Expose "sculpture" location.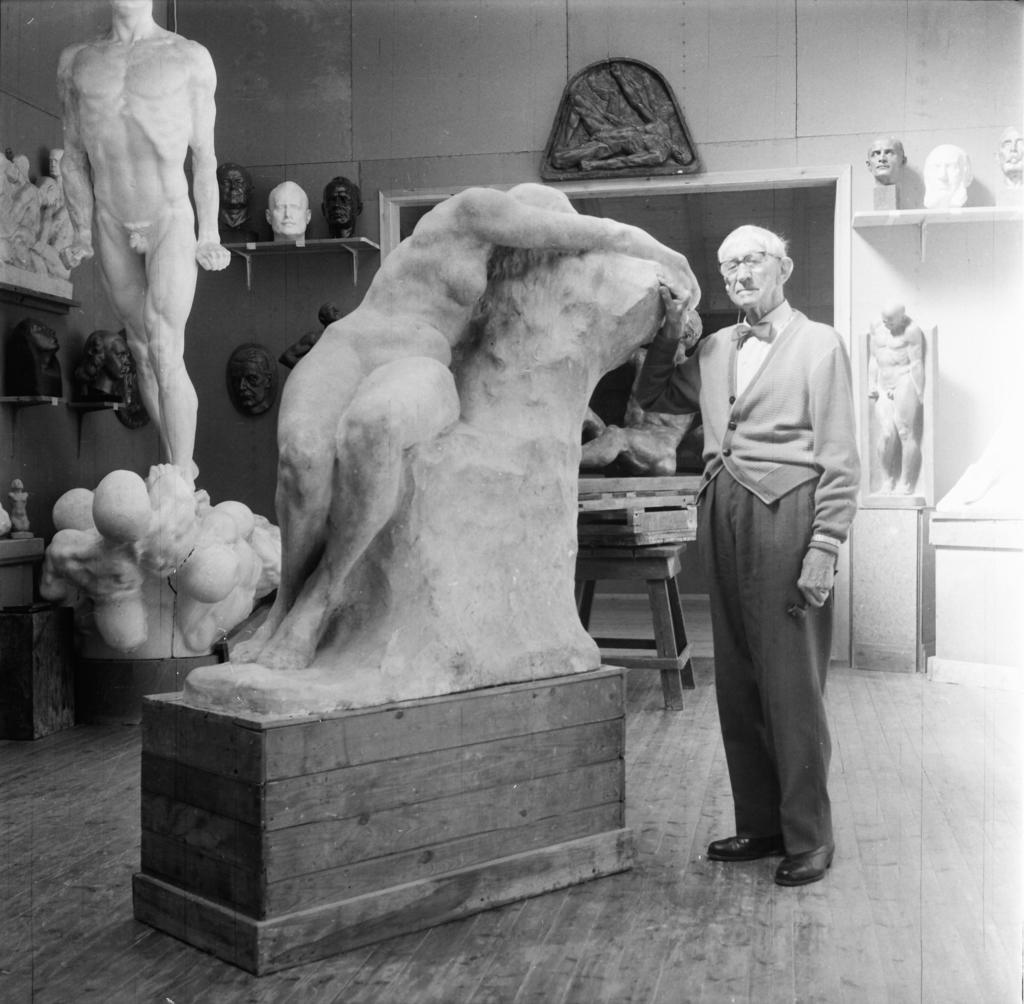
Exposed at 3 313 78 406.
